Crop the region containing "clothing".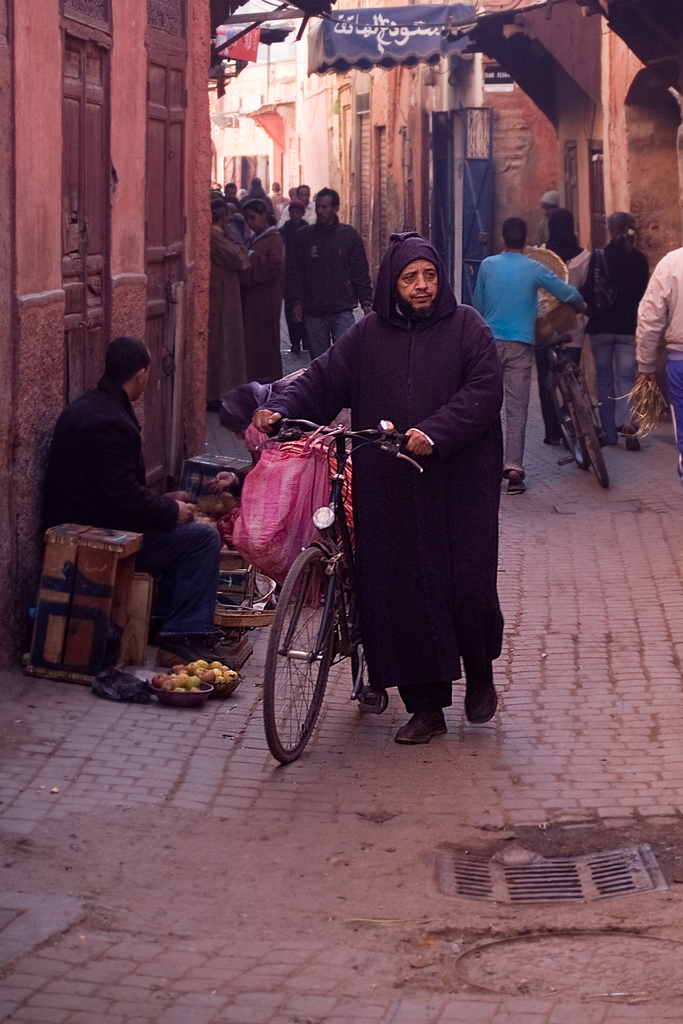
Crop region: bbox=(290, 218, 376, 361).
